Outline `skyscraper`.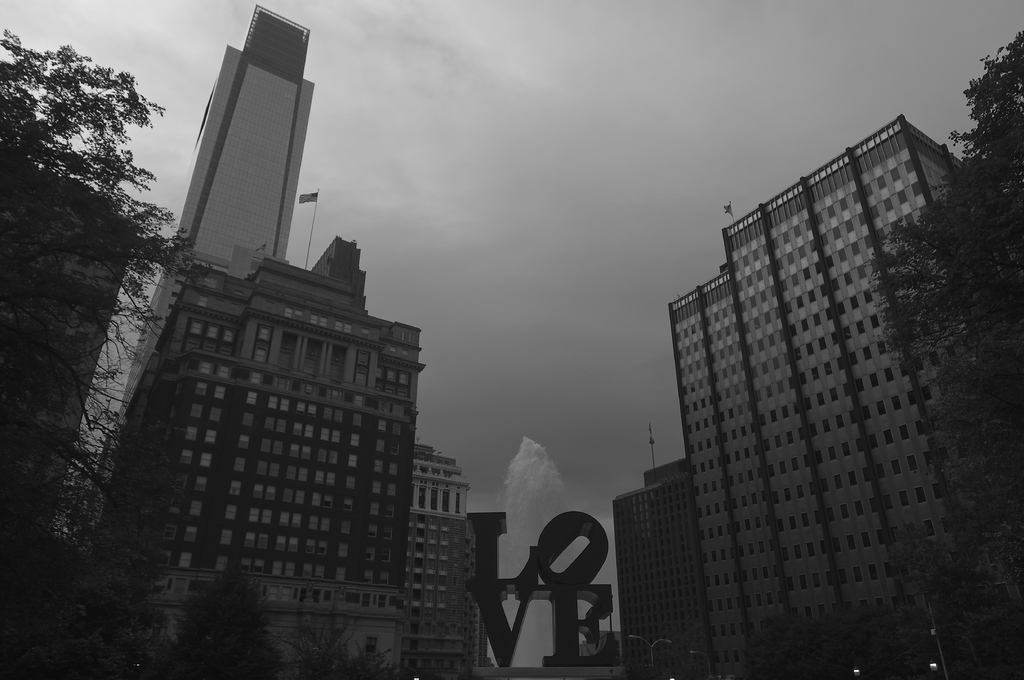
Outline: BBox(104, 0, 316, 483).
